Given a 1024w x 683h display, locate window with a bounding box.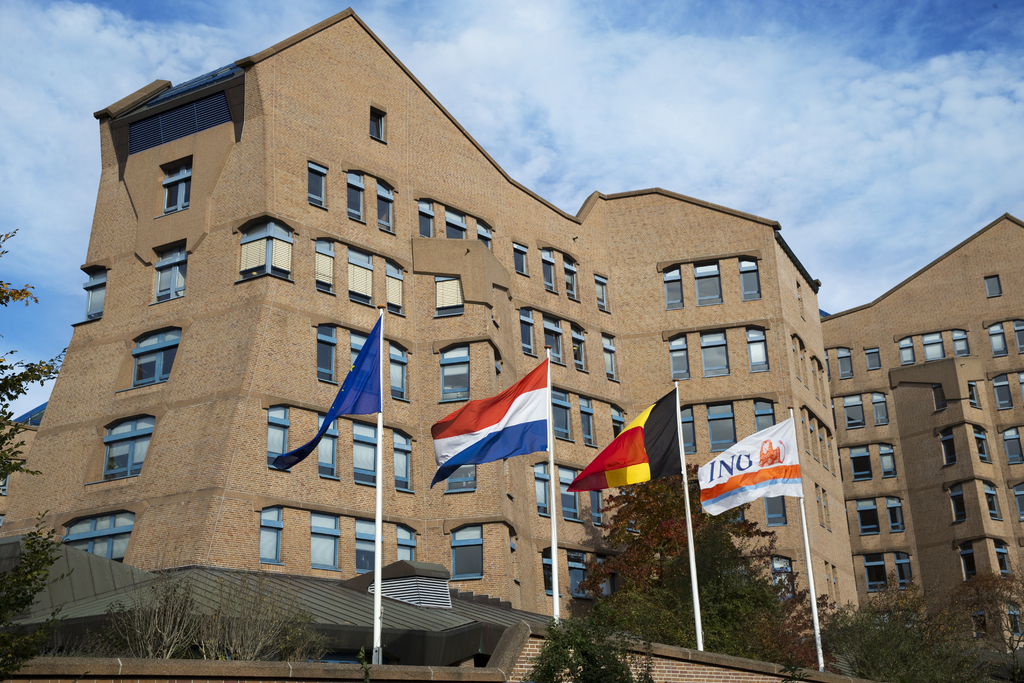
Located: 599, 331, 623, 382.
